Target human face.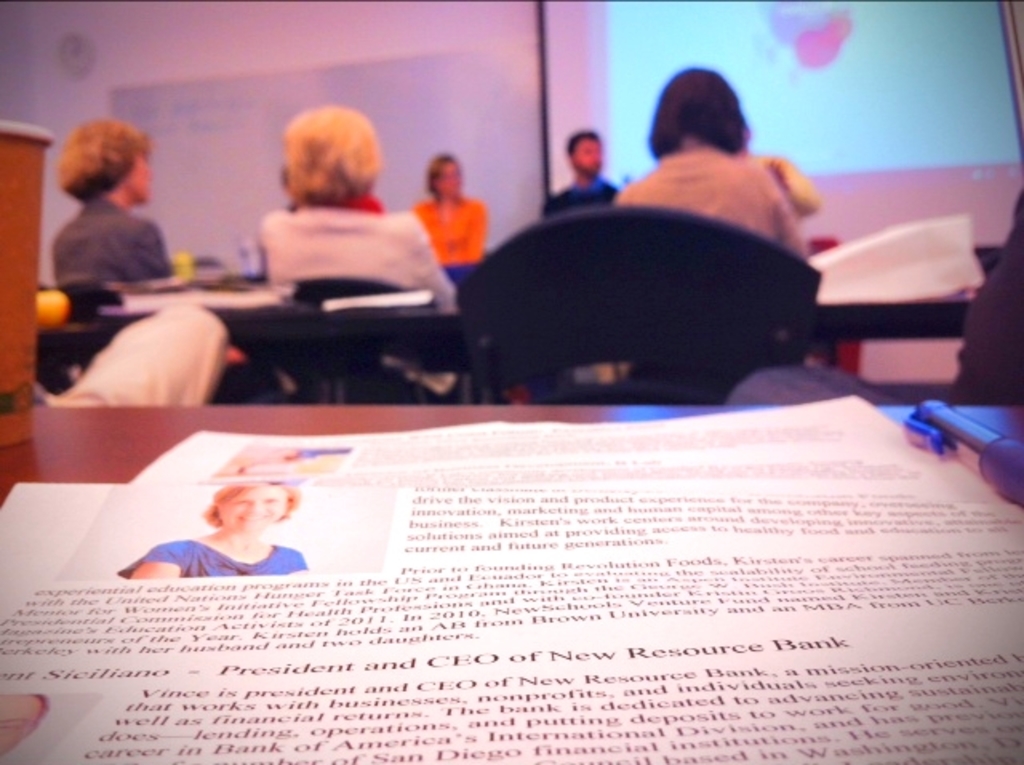
Target region: Rect(576, 133, 605, 168).
